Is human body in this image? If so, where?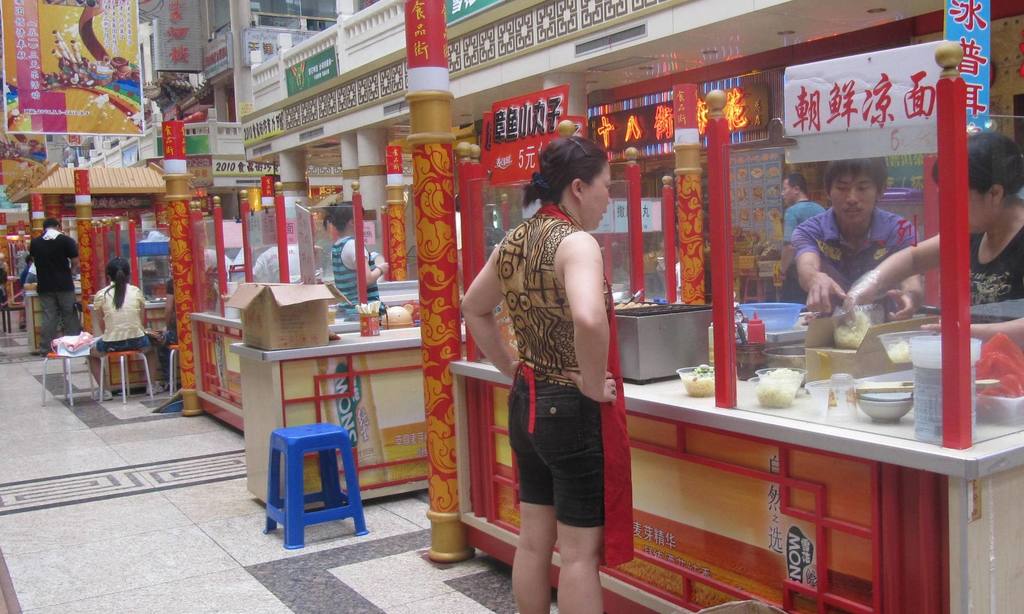
Yes, at rect(29, 223, 79, 357).
